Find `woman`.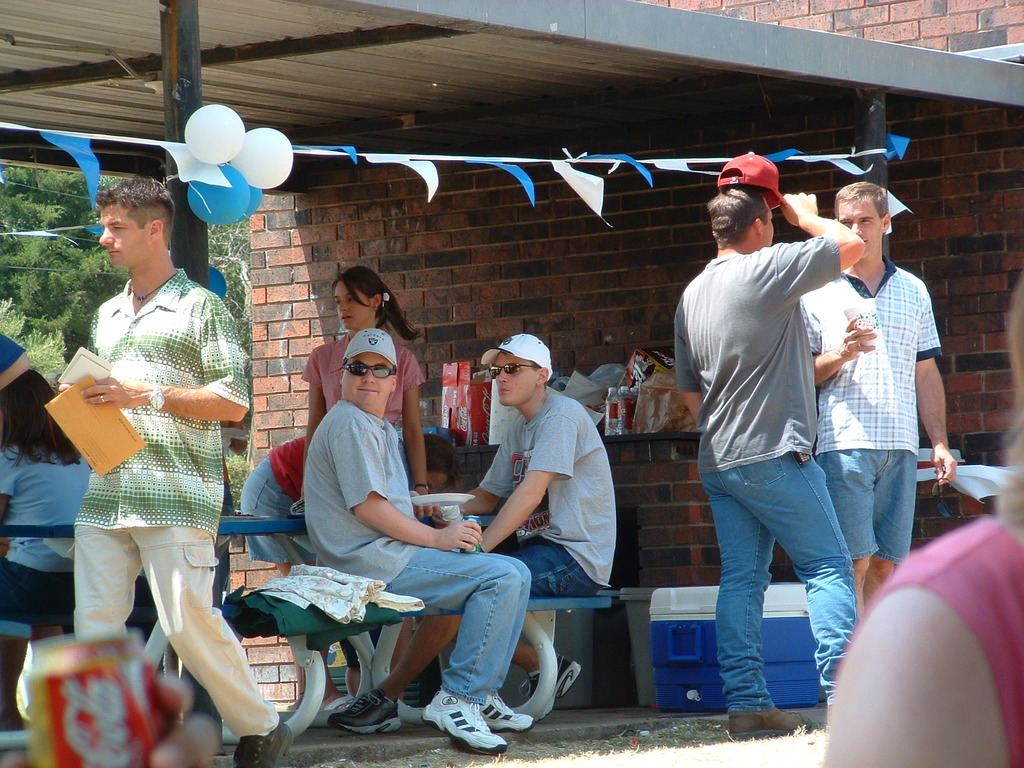
<bbox>820, 273, 1023, 767</bbox>.
